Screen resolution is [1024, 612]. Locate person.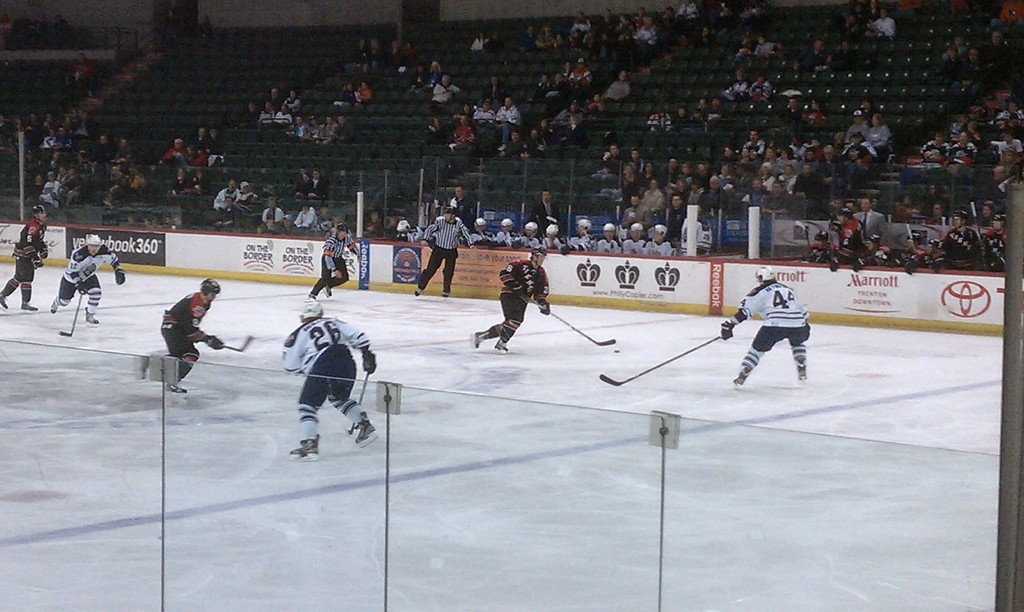
<bbox>282, 298, 379, 462</bbox>.
